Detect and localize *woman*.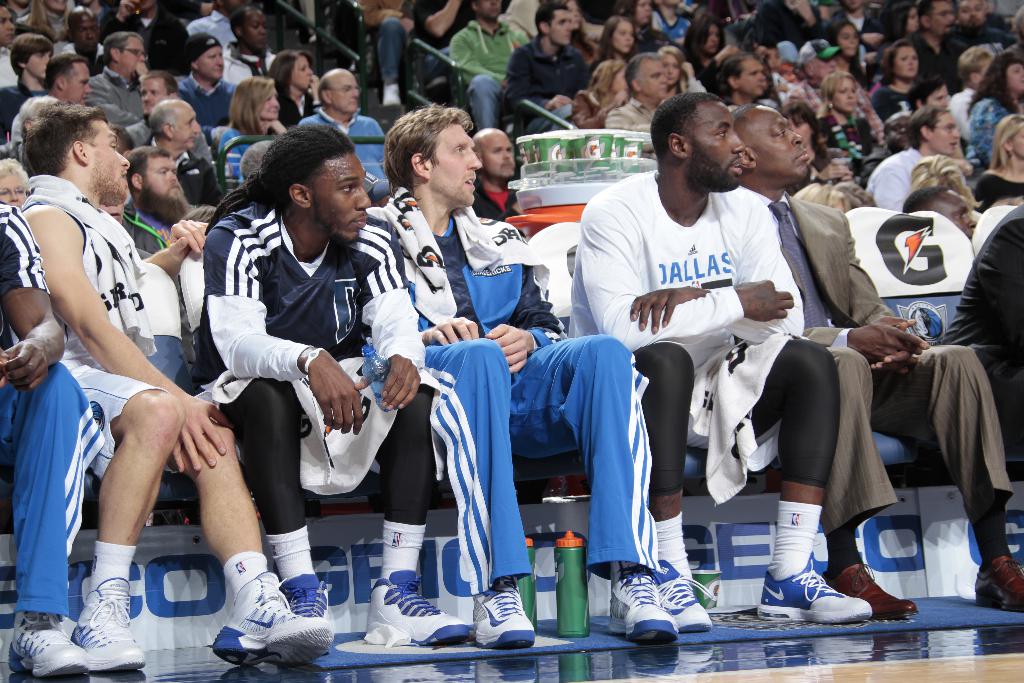
Localized at locate(564, 56, 635, 143).
